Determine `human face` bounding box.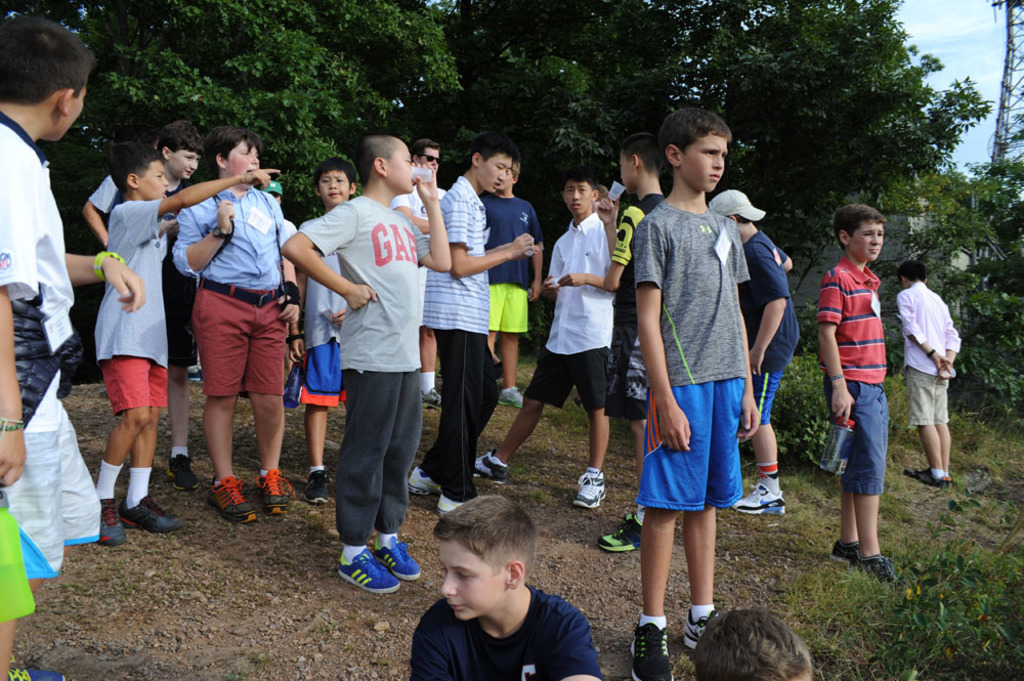
Determined: 851:220:885:257.
